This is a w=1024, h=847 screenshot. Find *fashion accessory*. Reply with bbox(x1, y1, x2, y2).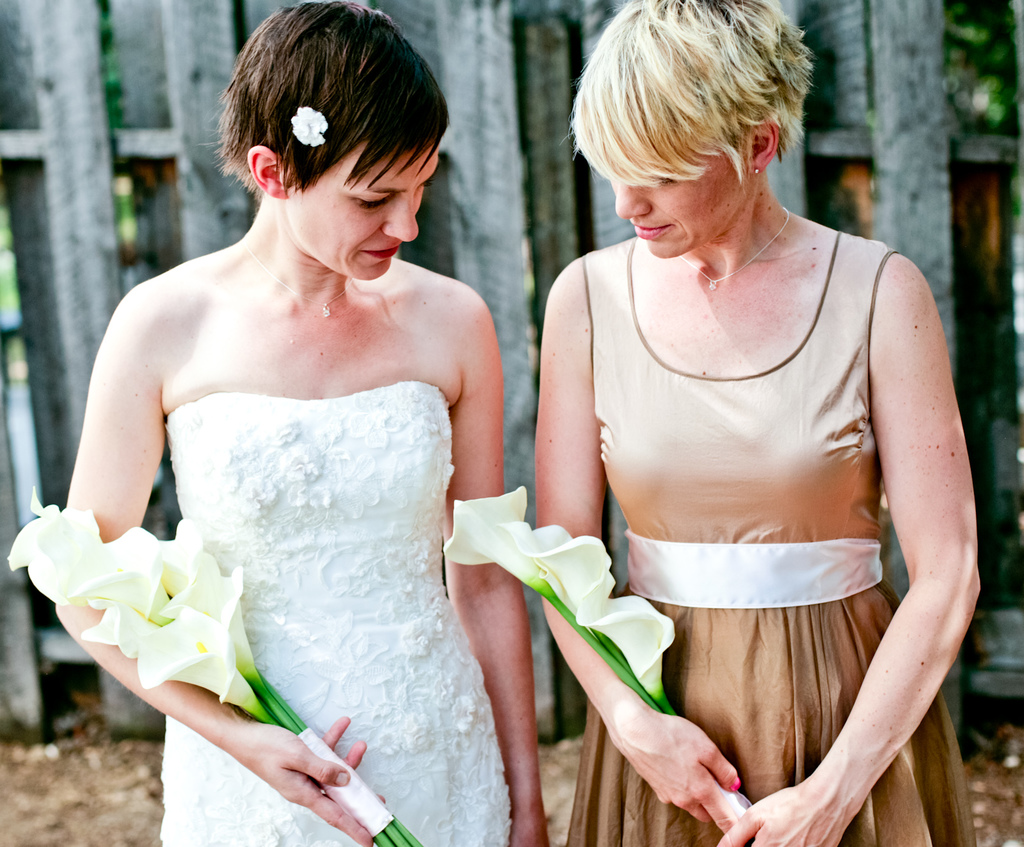
bbox(291, 100, 329, 145).
